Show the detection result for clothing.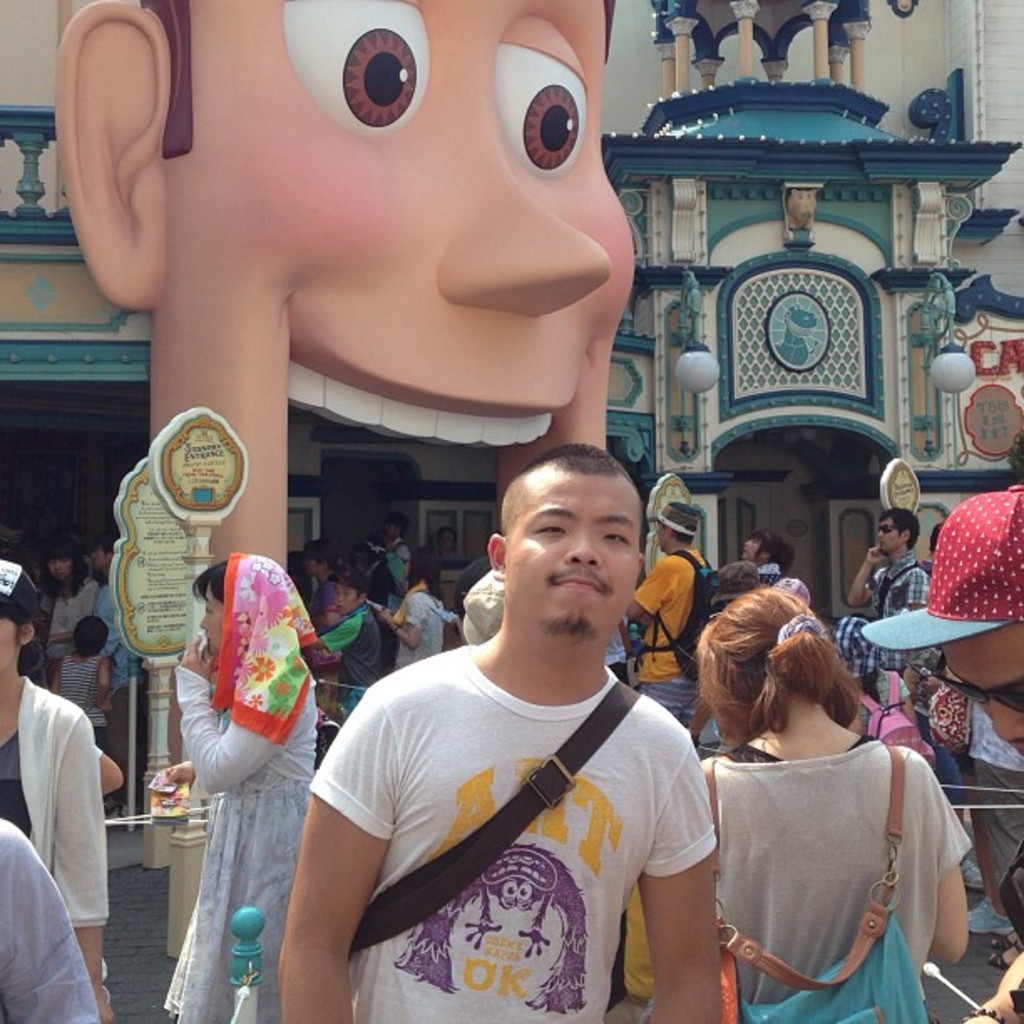
BBox(92, 582, 136, 693).
